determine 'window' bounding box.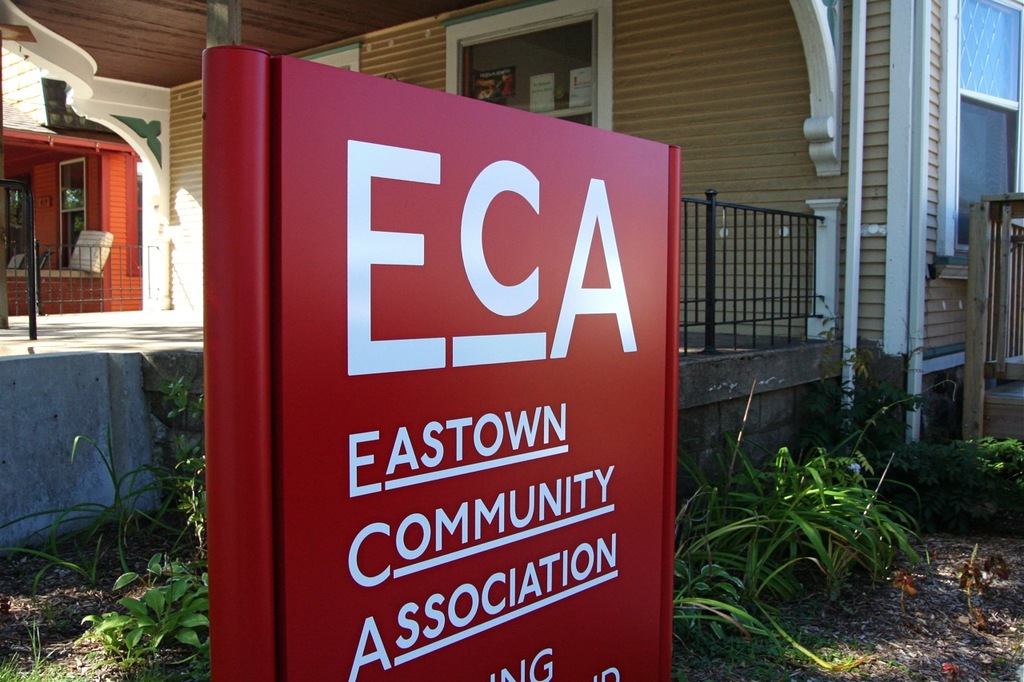
Determined: detection(51, 159, 90, 269).
